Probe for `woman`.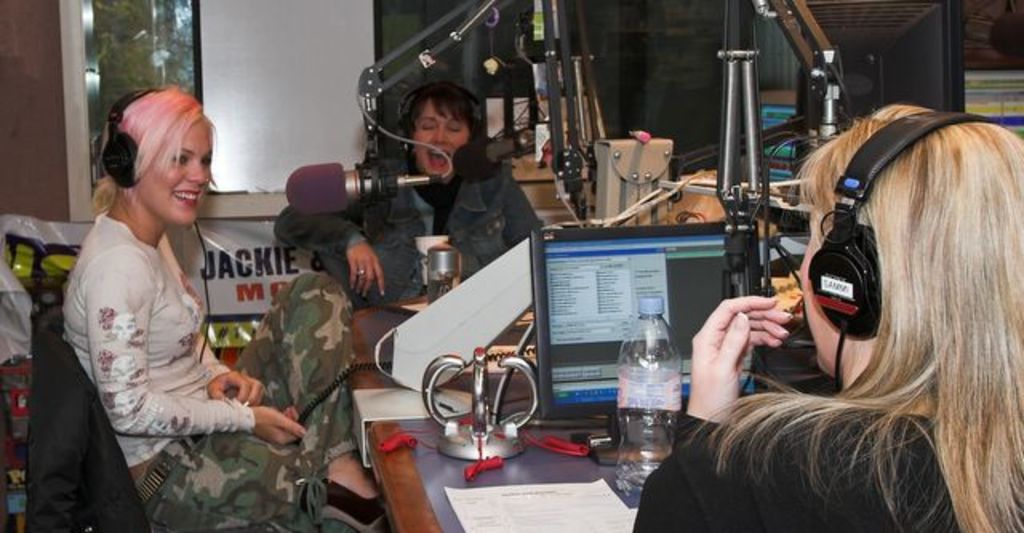
Probe result: bbox(62, 80, 392, 531).
